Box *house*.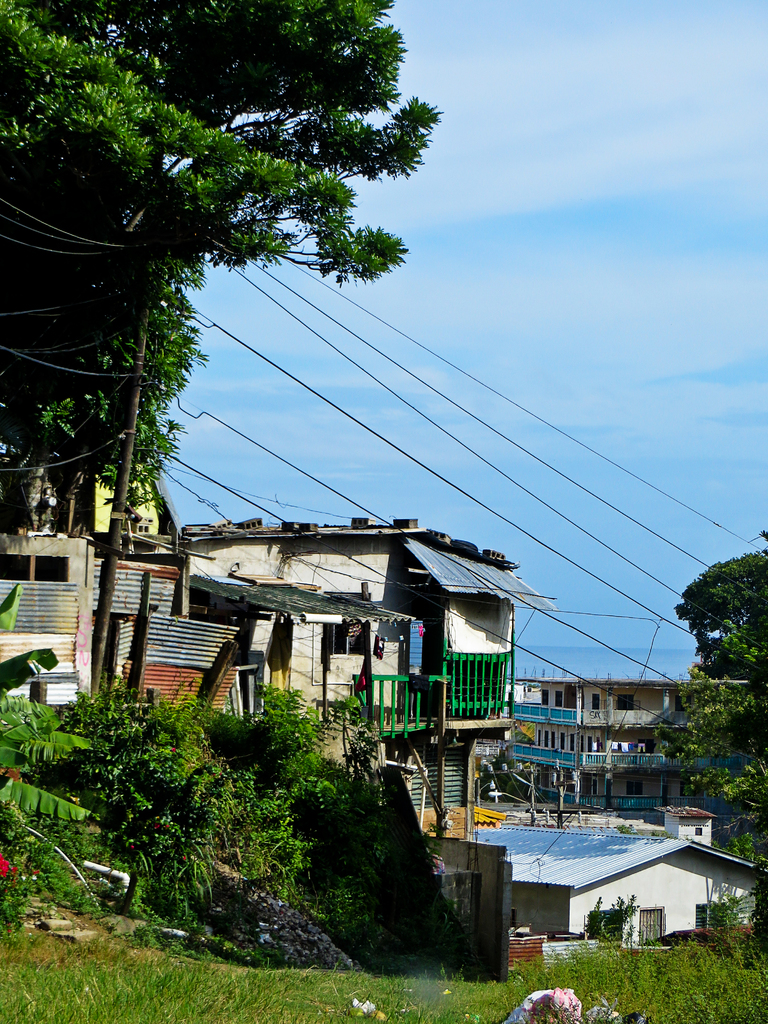
rect(72, 547, 245, 710).
